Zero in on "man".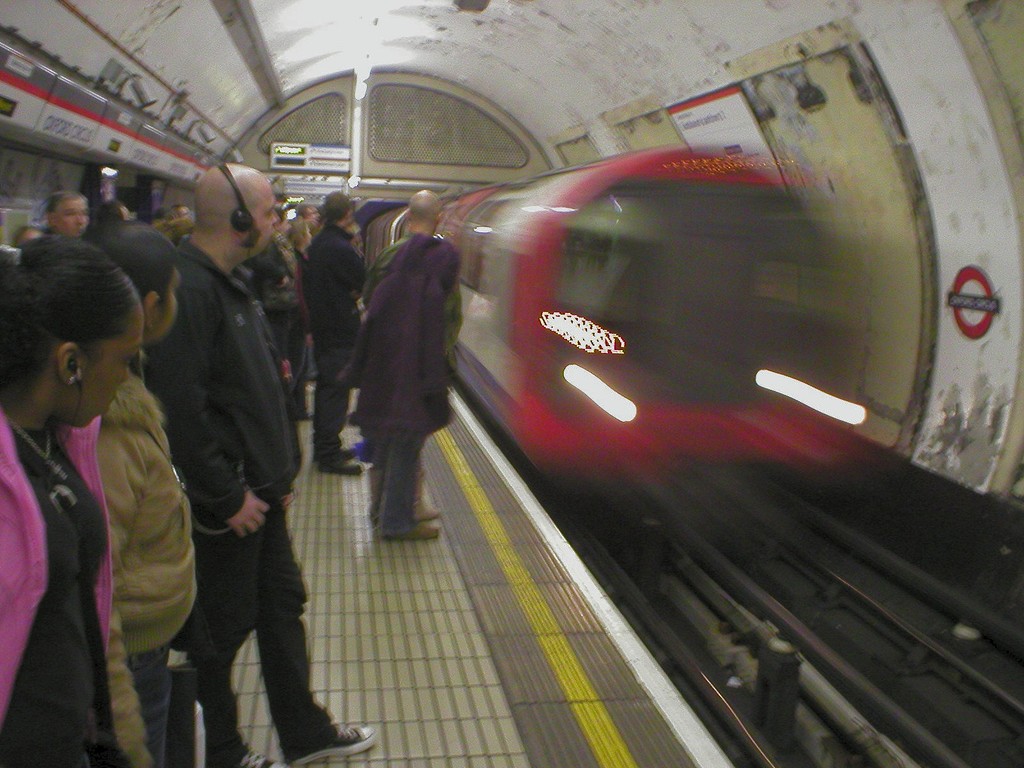
Zeroed in: <region>323, 203, 468, 561</region>.
